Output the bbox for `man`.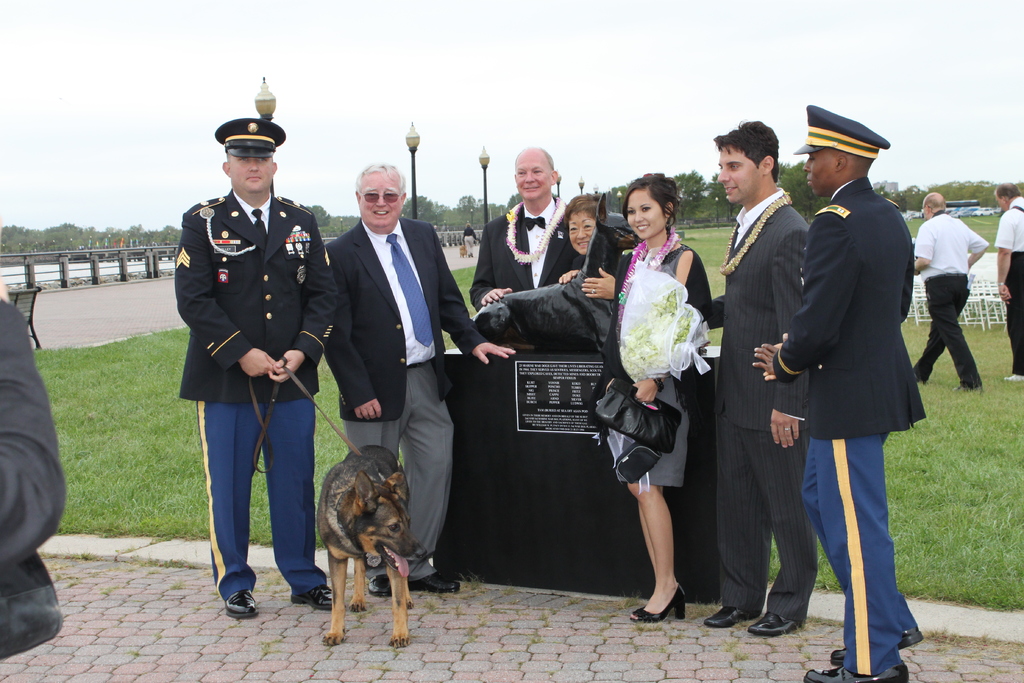
Rect(466, 147, 580, 311).
